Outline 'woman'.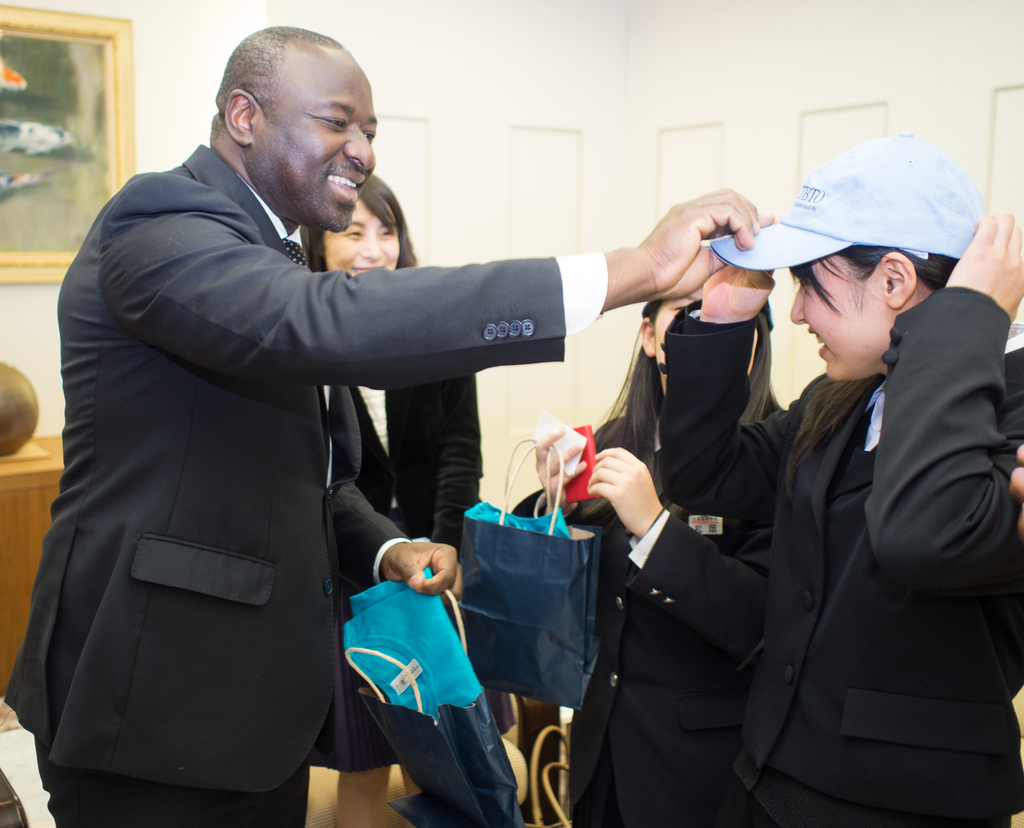
Outline: (left=296, top=167, right=483, bottom=827).
